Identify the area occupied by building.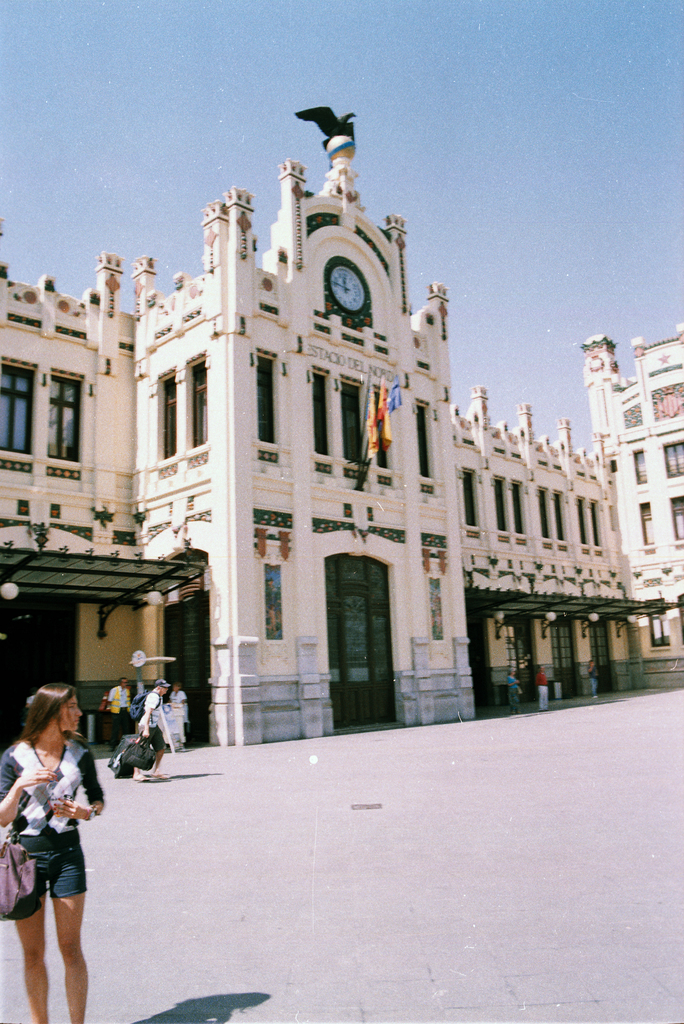
Area: select_region(0, 127, 683, 746).
